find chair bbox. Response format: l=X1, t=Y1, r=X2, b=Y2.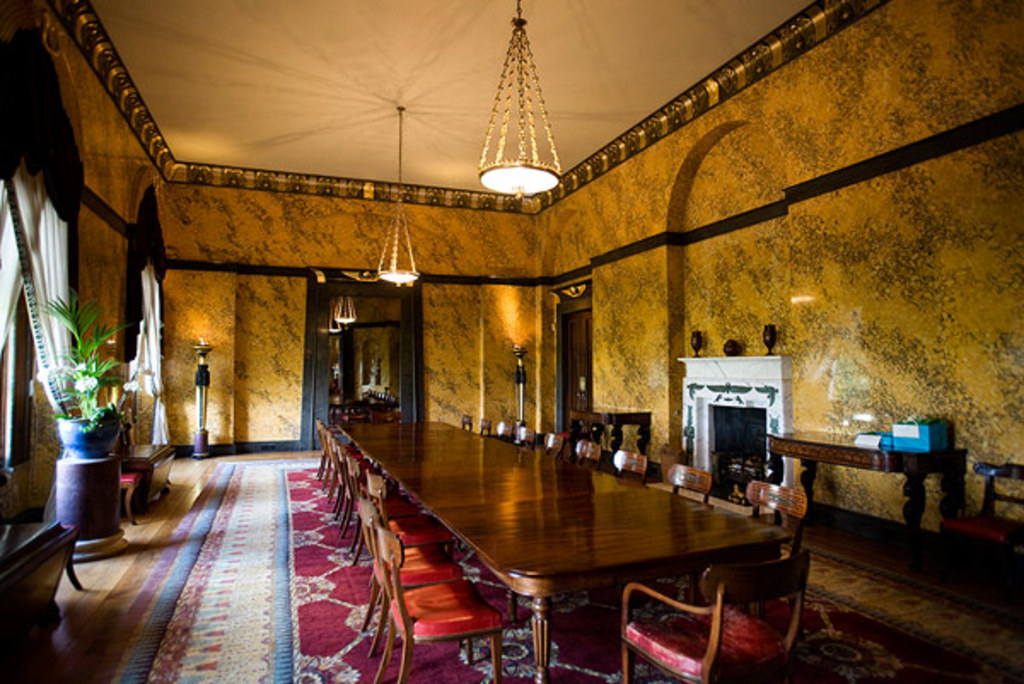
l=664, t=461, r=717, b=505.
